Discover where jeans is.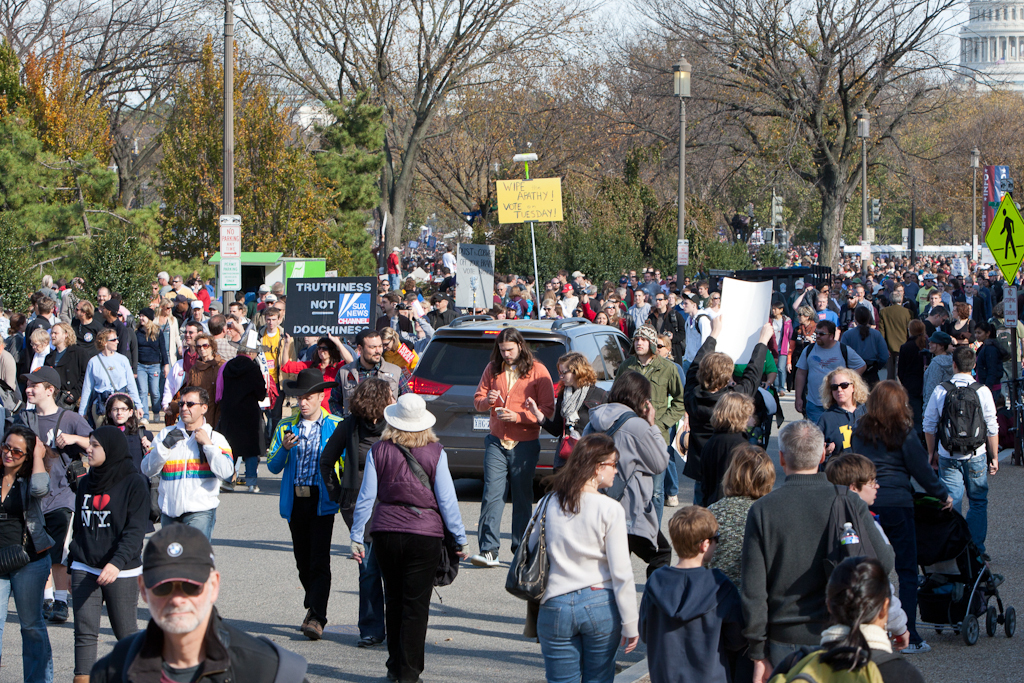
Discovered at locate(0, 552, 53, 682).
